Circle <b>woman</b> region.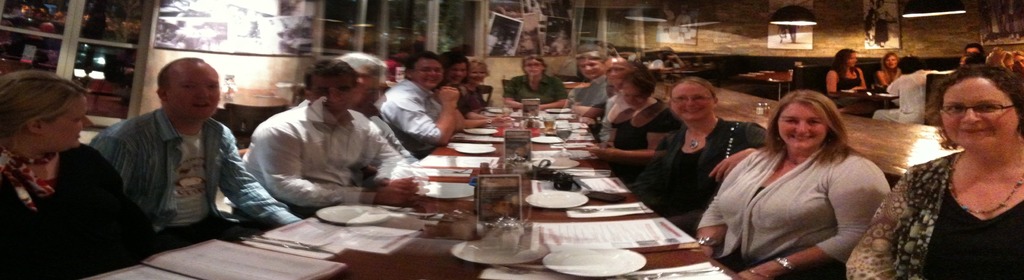
Region: BBox(849, 63, 1023, 279).
